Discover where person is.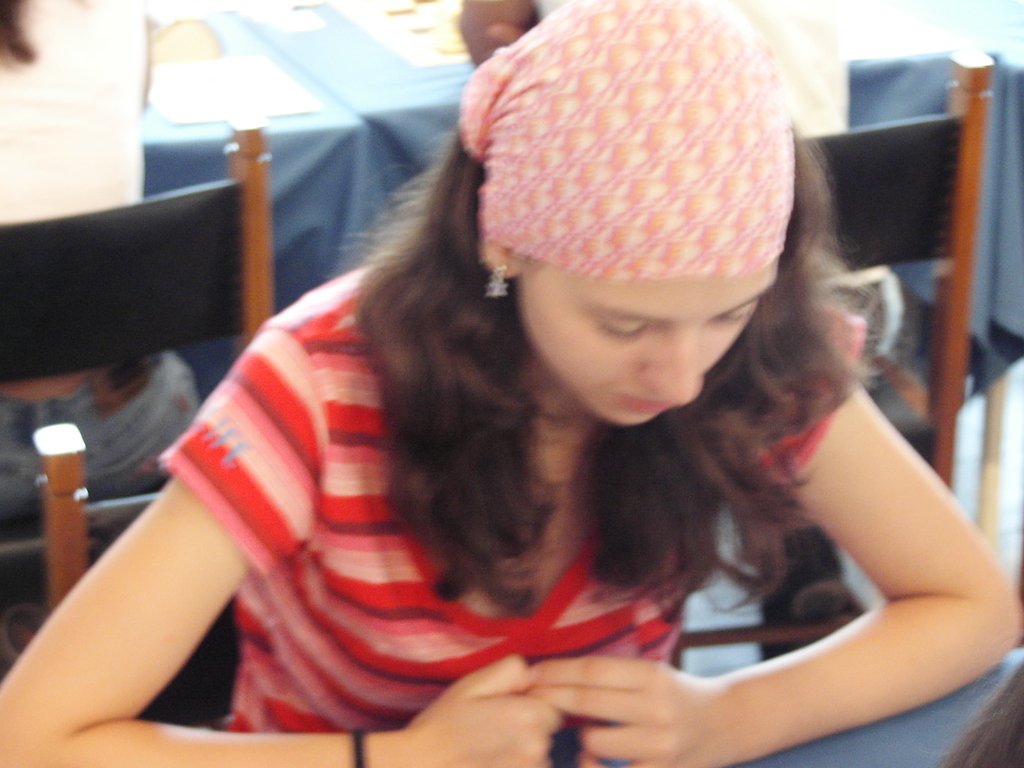
Discovered at box(94, 39, 947, 767).
